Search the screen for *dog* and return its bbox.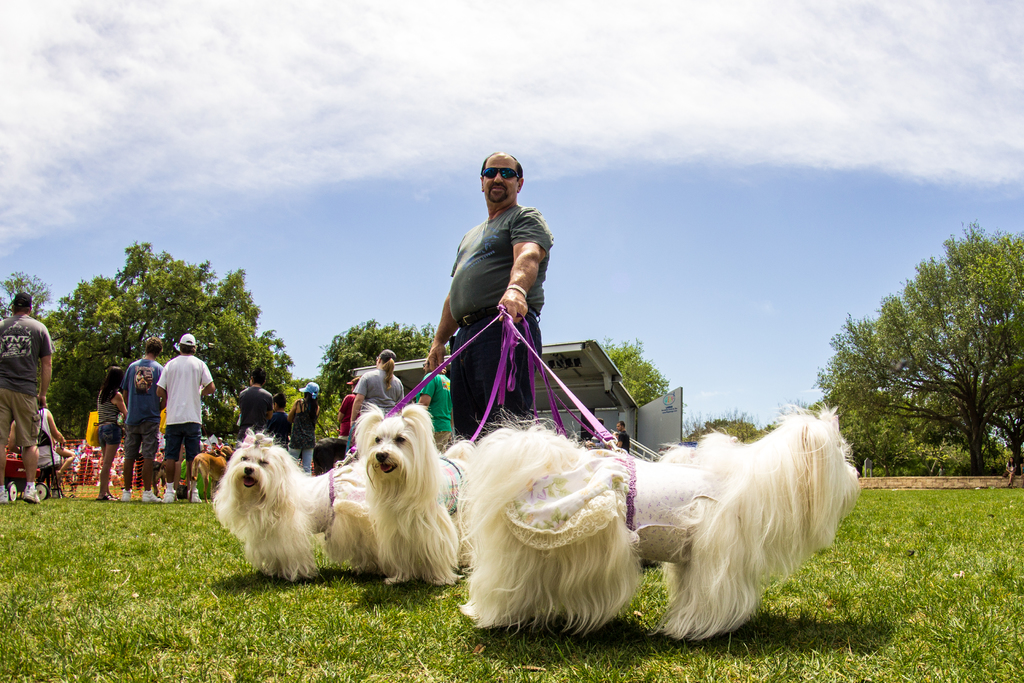
Found: left=152, top=462, right=166, bottom=498.
